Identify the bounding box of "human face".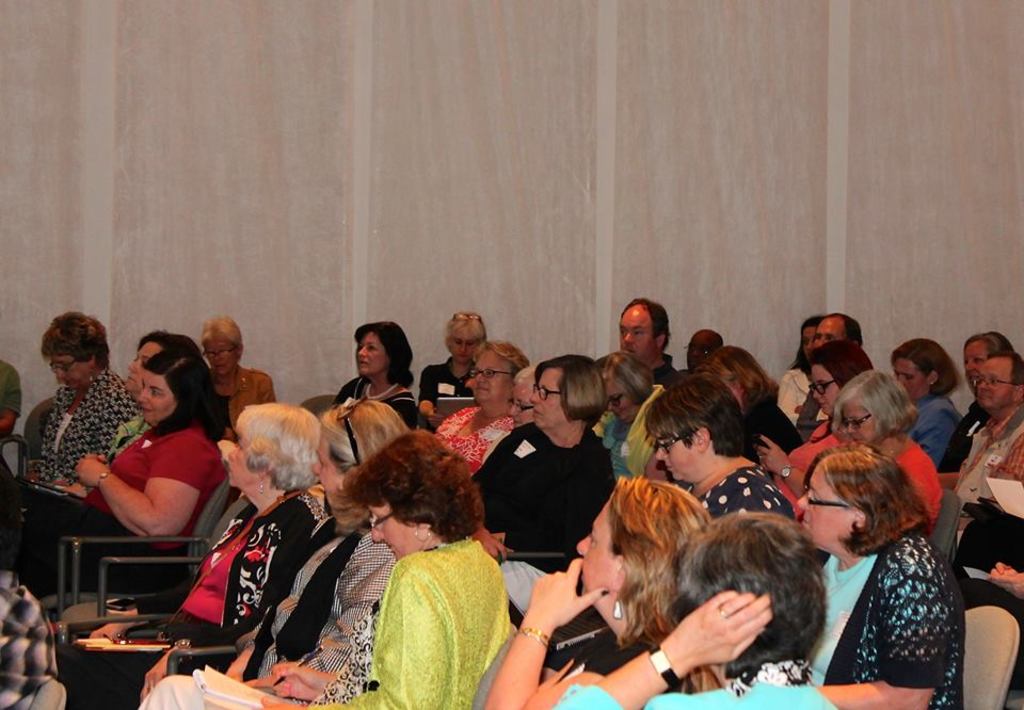
crop(844, 405, 875, 442).
